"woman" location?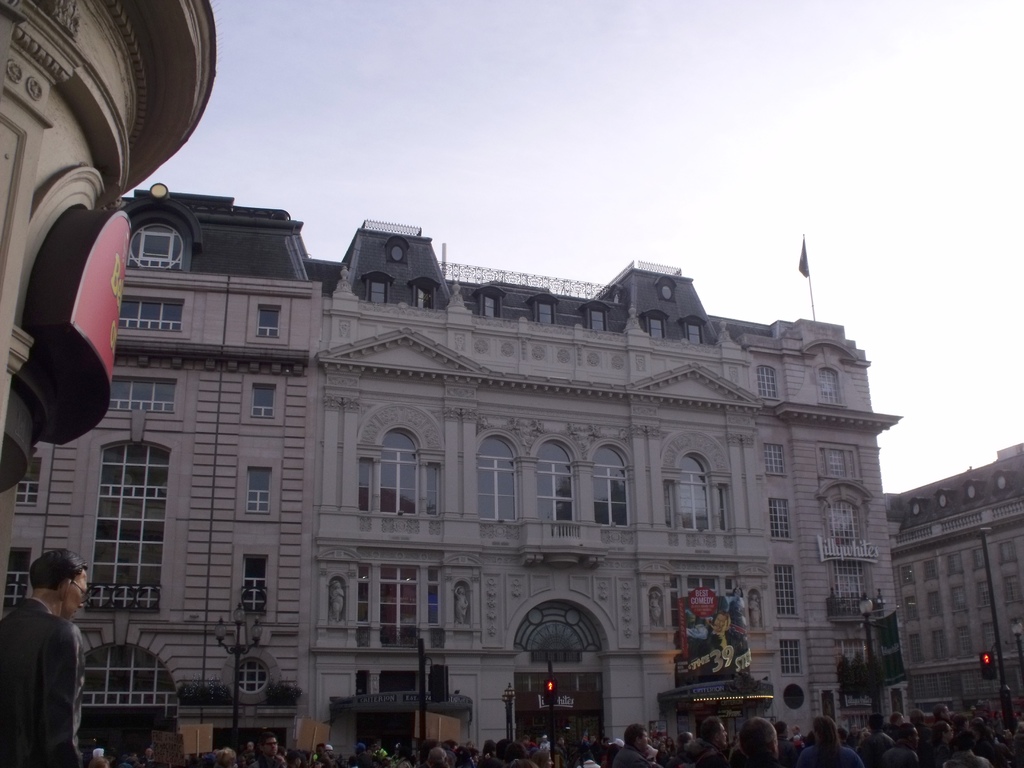
(794, 714, 866, 767)
